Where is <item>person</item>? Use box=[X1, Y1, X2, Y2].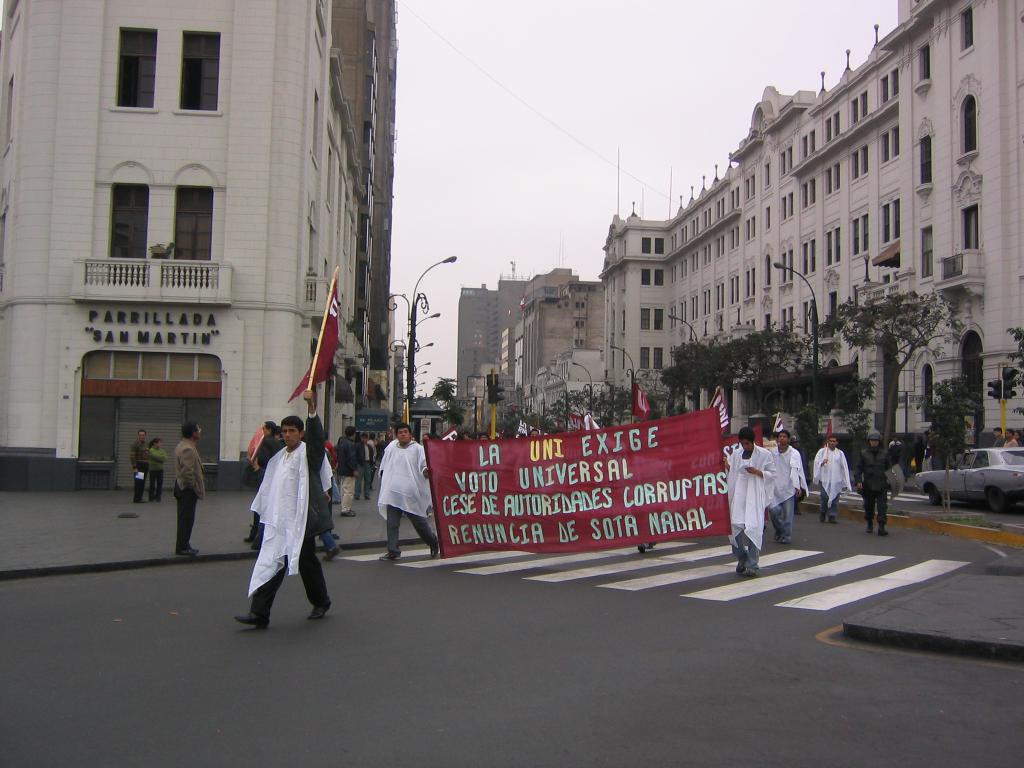
box=[358, 430, 373, 500].
